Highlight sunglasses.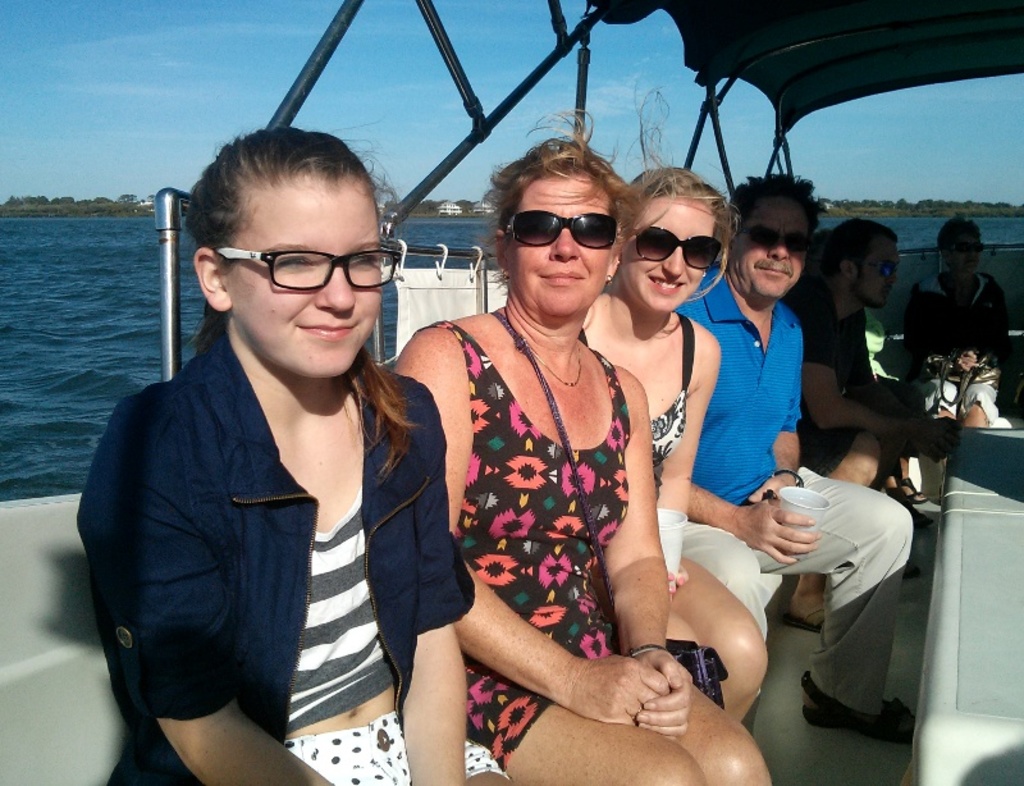
Highlighted region: x1=868 y1=261 x2=897 y2=280.
